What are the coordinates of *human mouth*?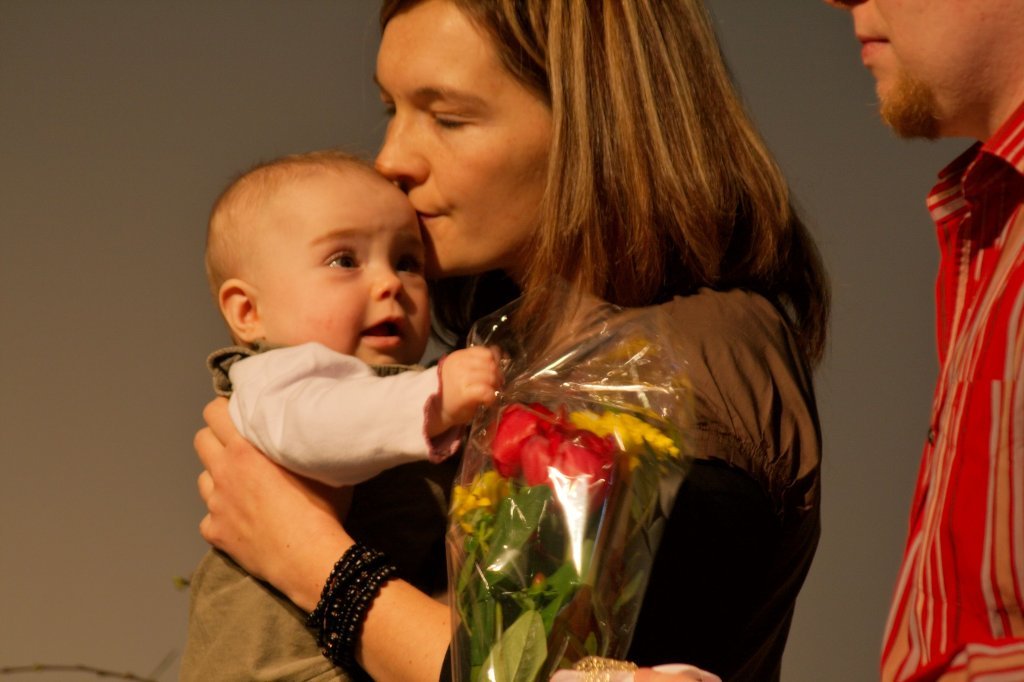
{"left": 356, "top": 307, "right": 413, "bottom": 349}.
